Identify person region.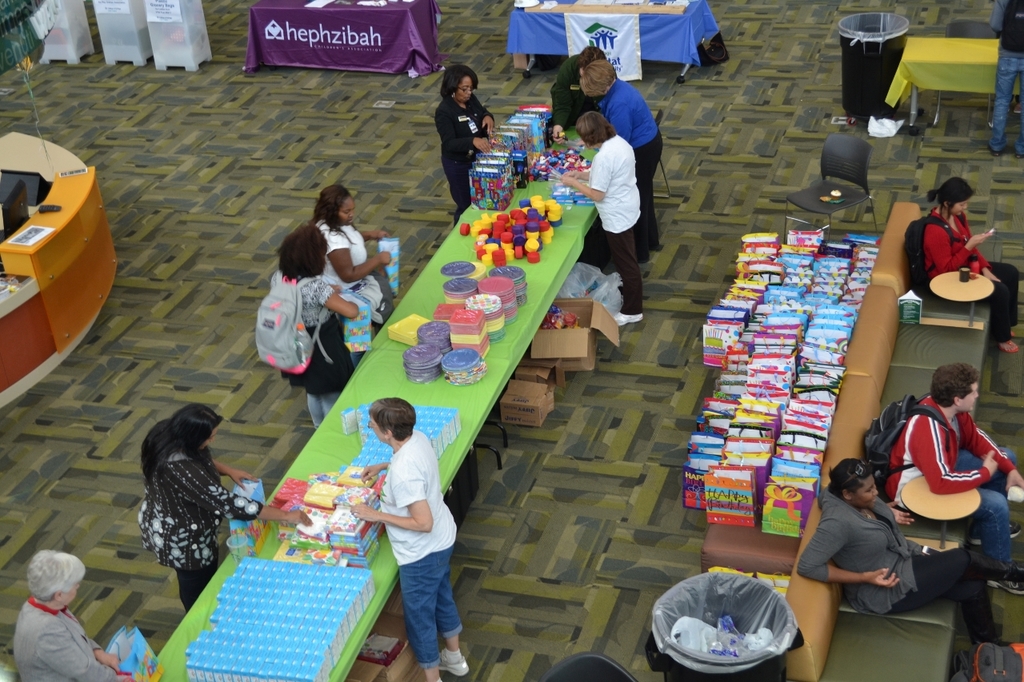
Region: l=794, t=455, r=1010, b=648.
